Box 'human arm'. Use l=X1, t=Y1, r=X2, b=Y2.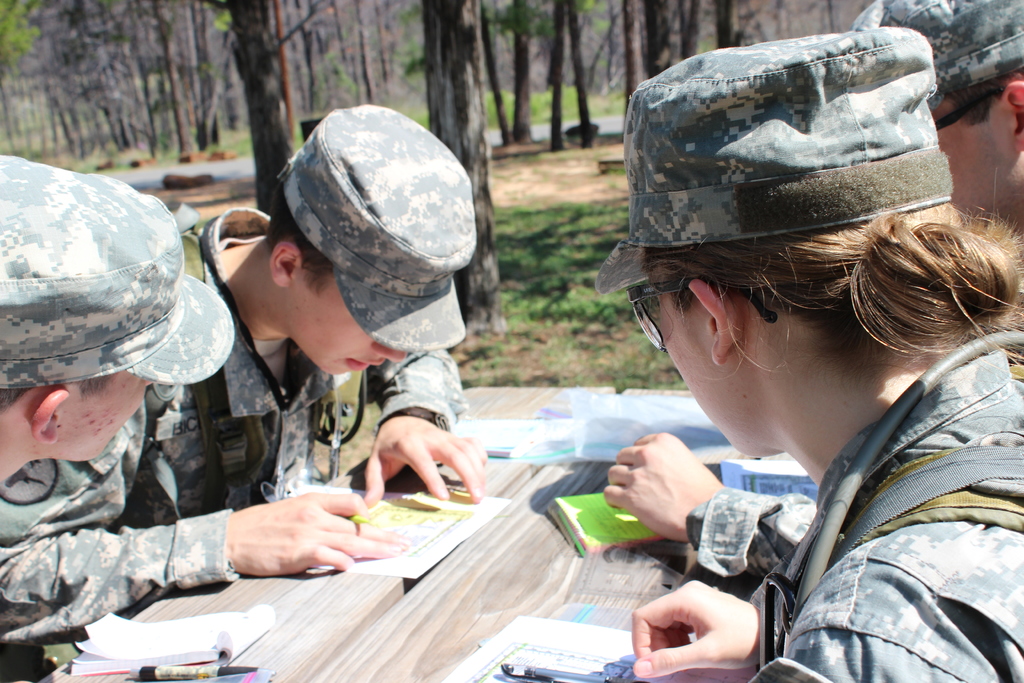
l=586, t=423, r=827, b=583.
